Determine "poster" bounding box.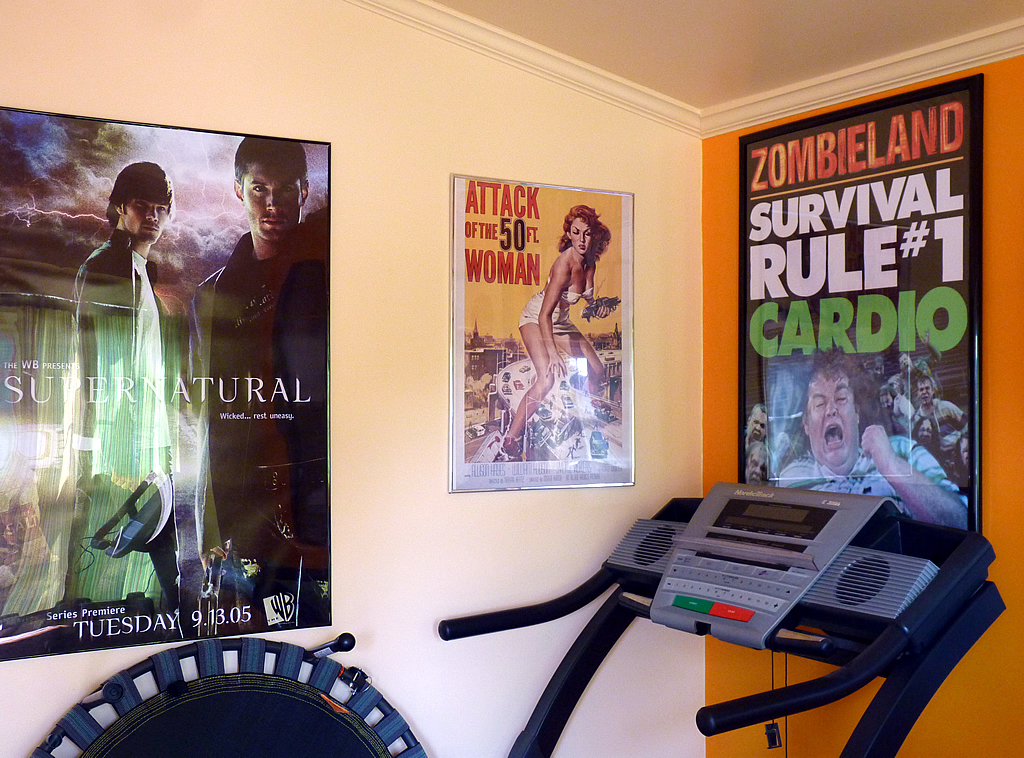
Determined: [left=736, top=84, right=986, bottom=535].
